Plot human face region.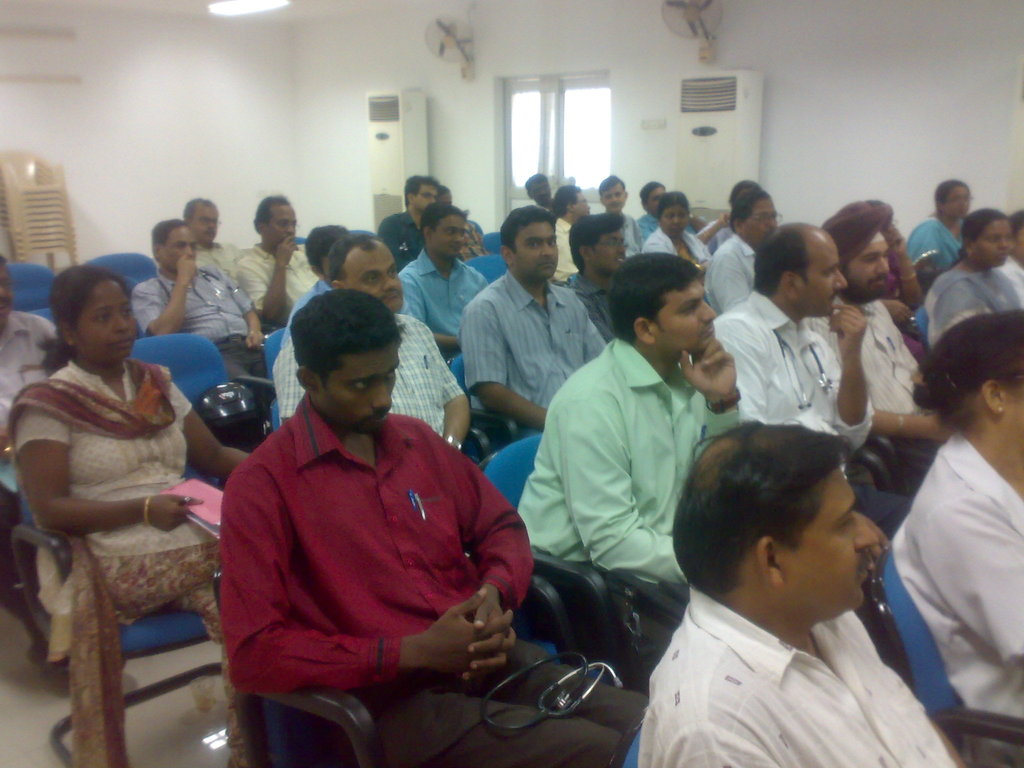
Plotted at 188,204,216,245.
